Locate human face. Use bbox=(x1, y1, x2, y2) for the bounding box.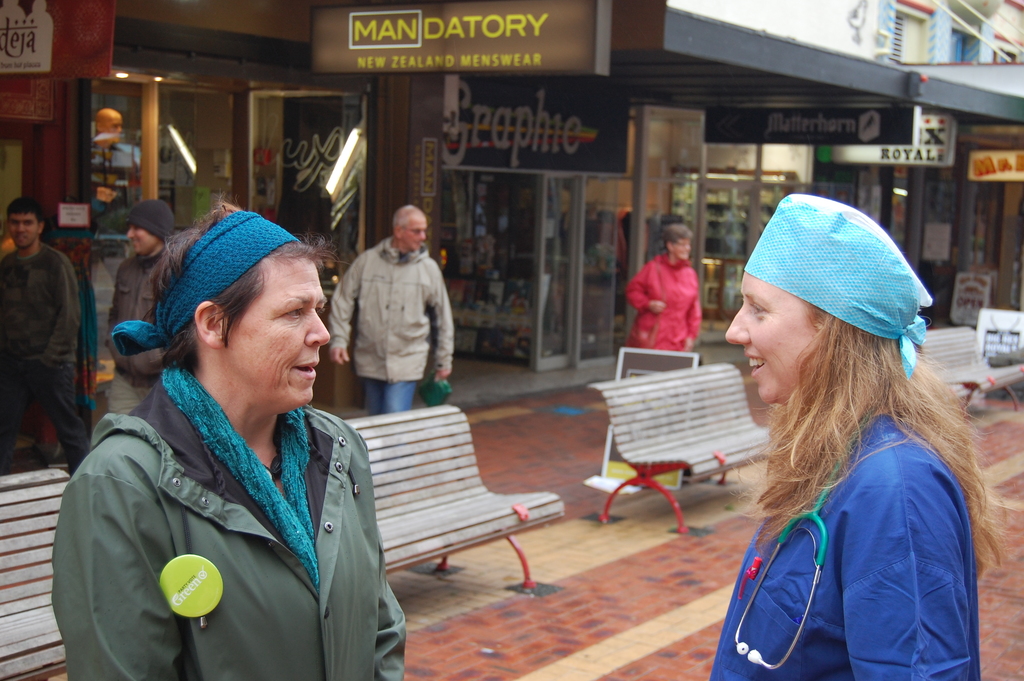
bbox=(400, 218, 428, 254).
